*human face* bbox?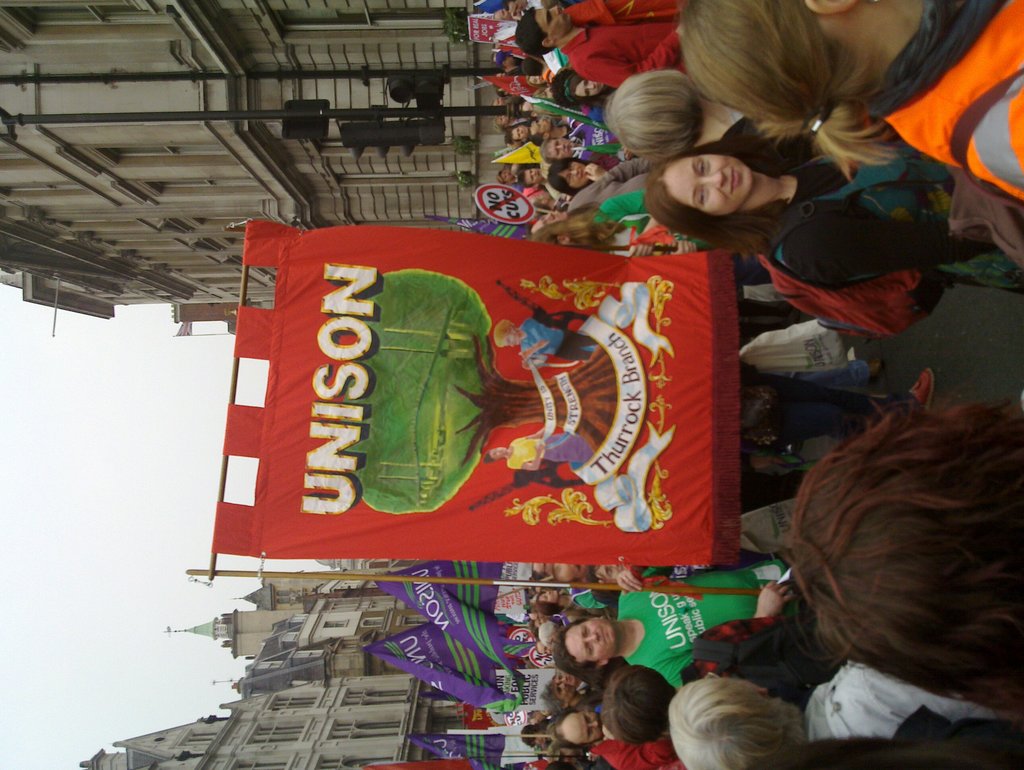
569 621 615 661
